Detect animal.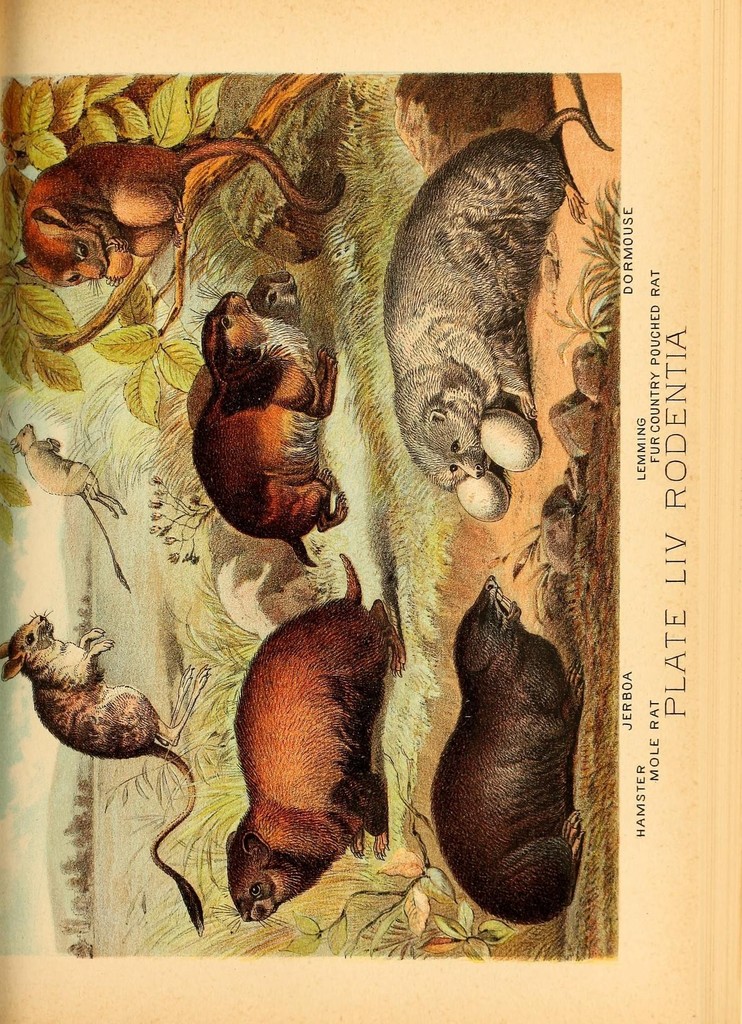
Detected at <bbox>9, 136, 350, 290</bbox>.
